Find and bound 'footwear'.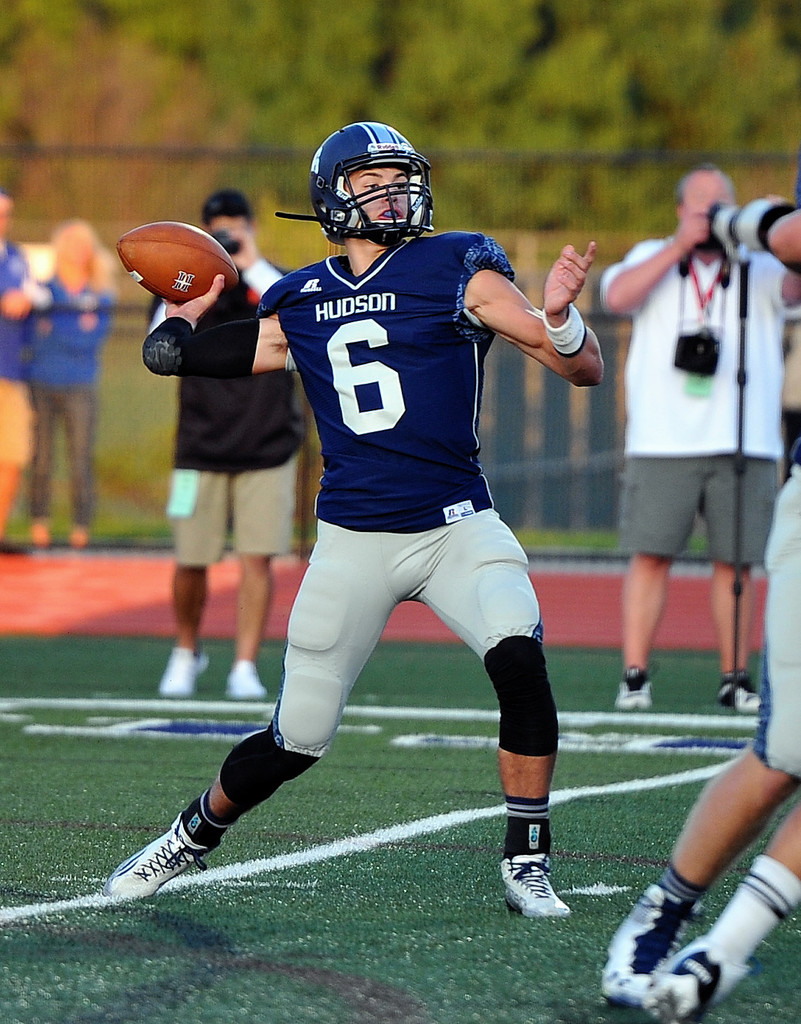
Bound: 161:647:210:694.
